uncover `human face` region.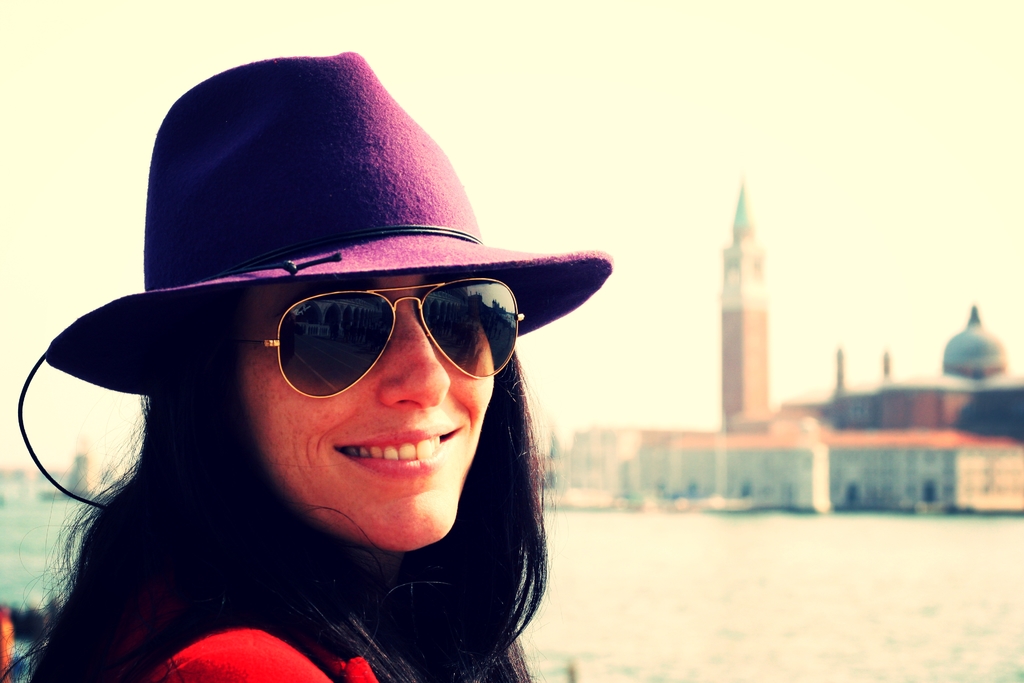
Uncovered: rect(227, 270, 526, 554).
